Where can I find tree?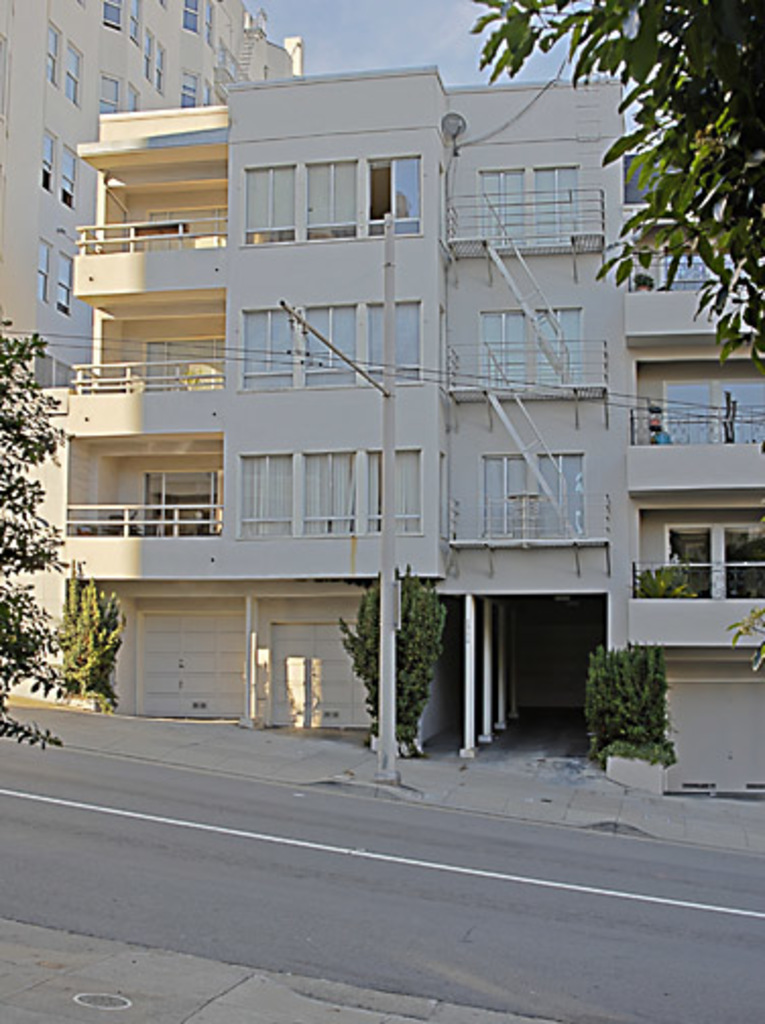
You can find it at rect(468, 0, 763, 368).
